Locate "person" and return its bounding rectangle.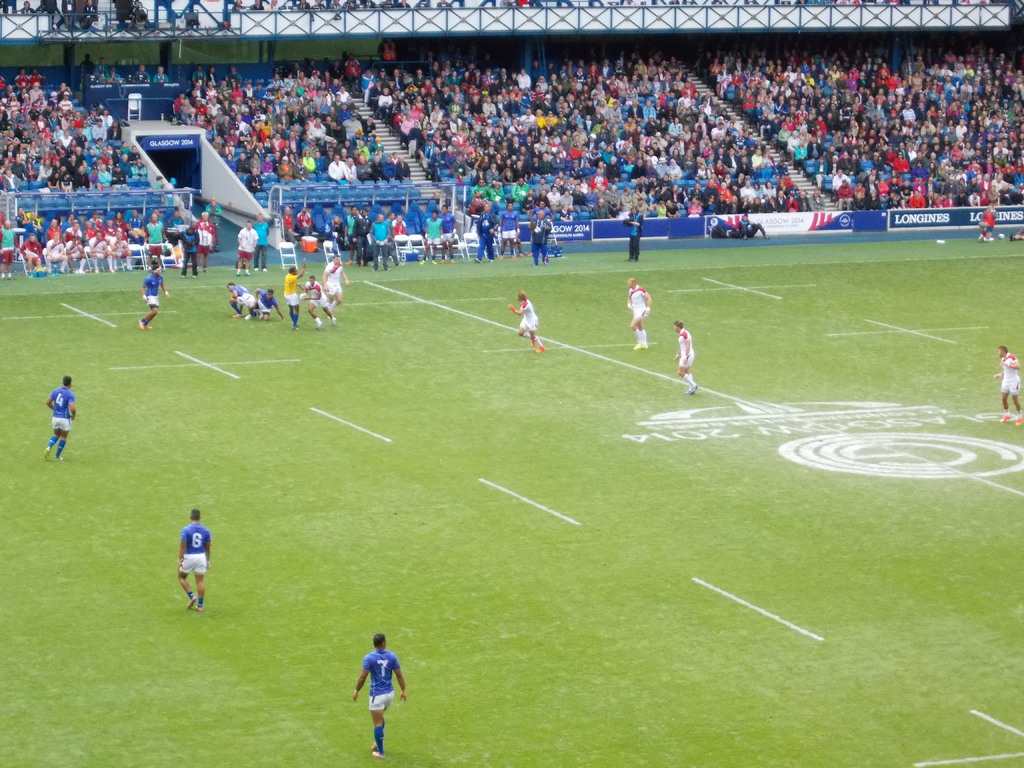
x1=507 y1=289 x2=547 y2=353.
